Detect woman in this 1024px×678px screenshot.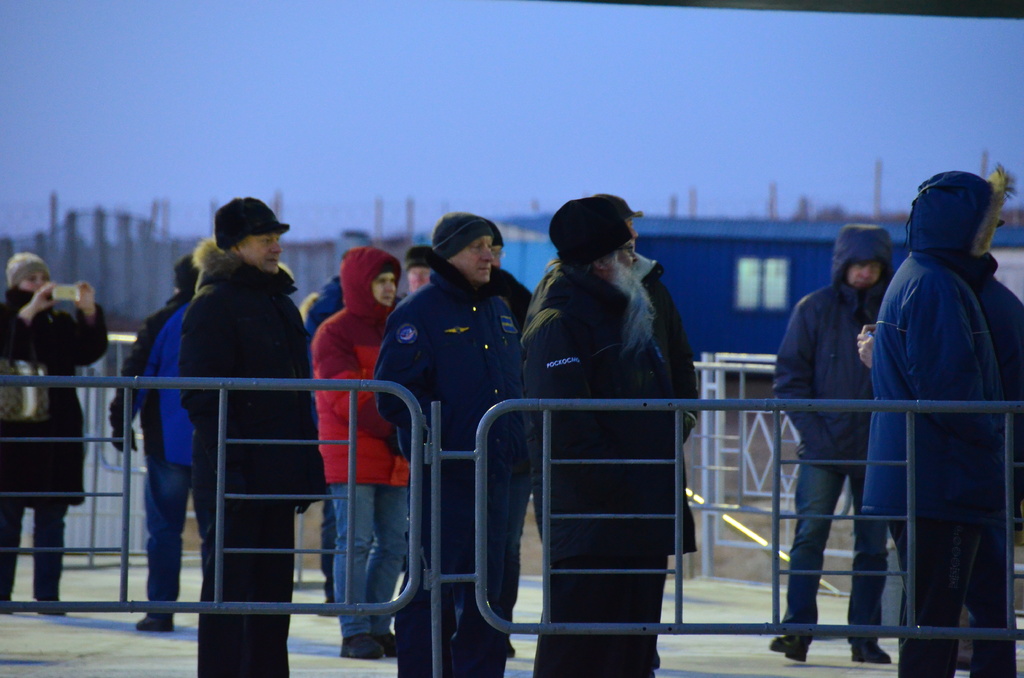
Detection: crop(0, 243, 124, 635).
